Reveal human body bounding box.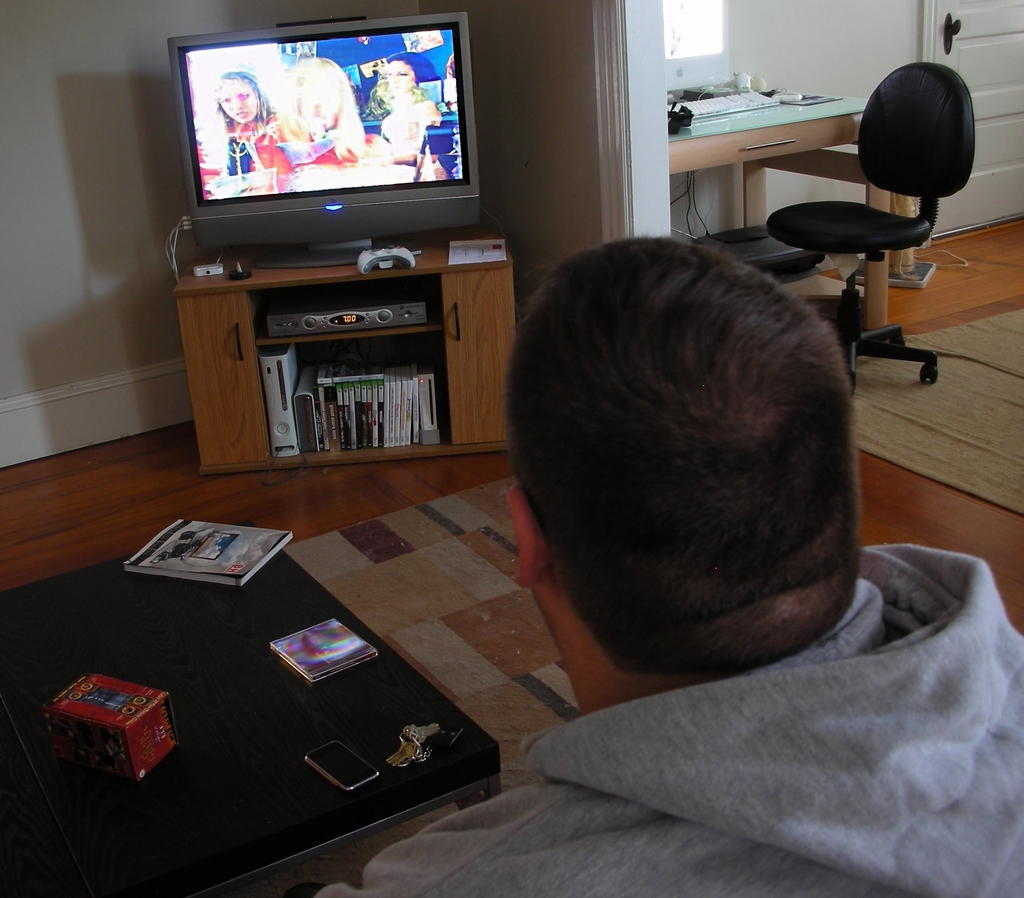
Revealed: 310, 234, 1023, 897.
